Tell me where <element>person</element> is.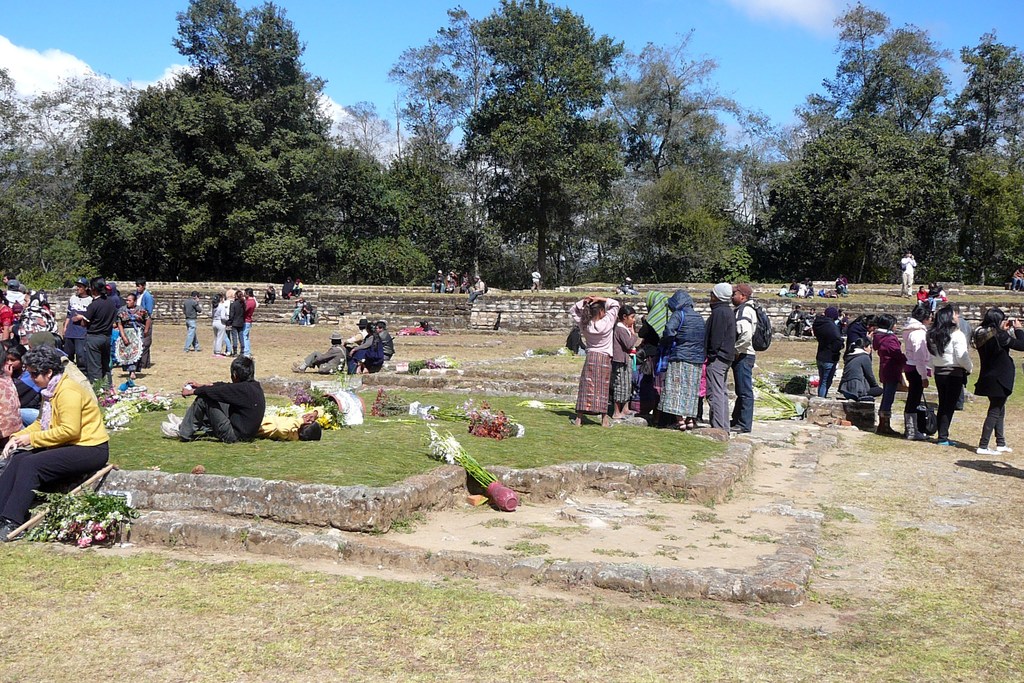
<element>person</element> is at [x1=897, y1=300, x2=932, y2=436].
